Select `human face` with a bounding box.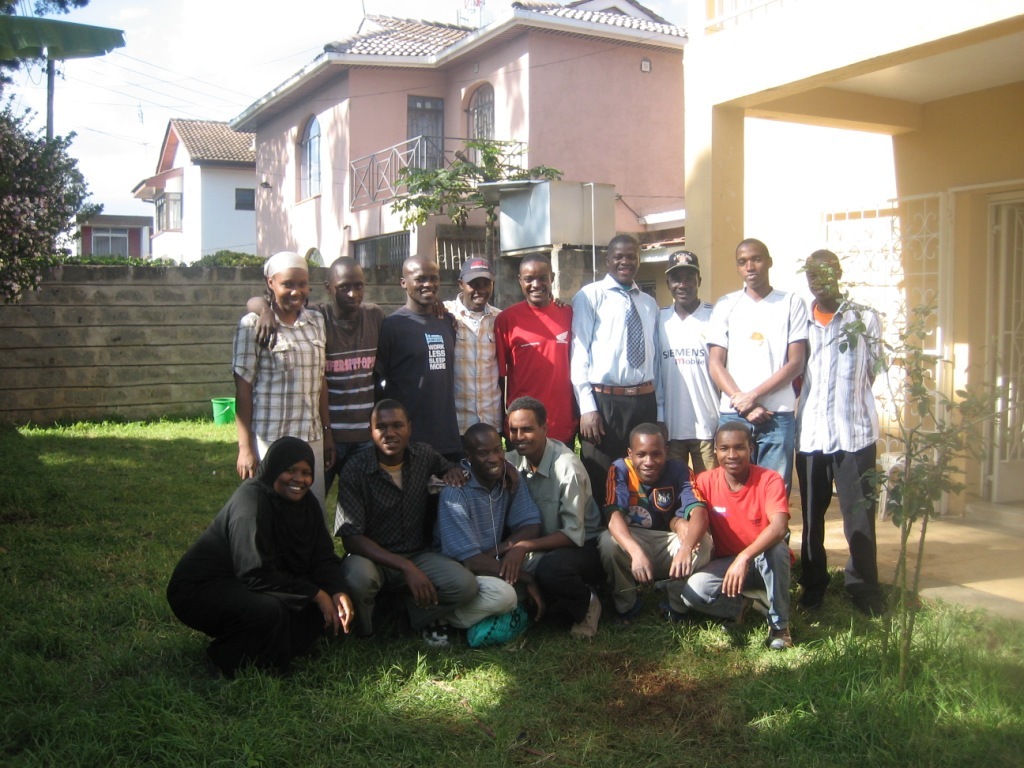
bbox=(802, 253, 835, 302).
